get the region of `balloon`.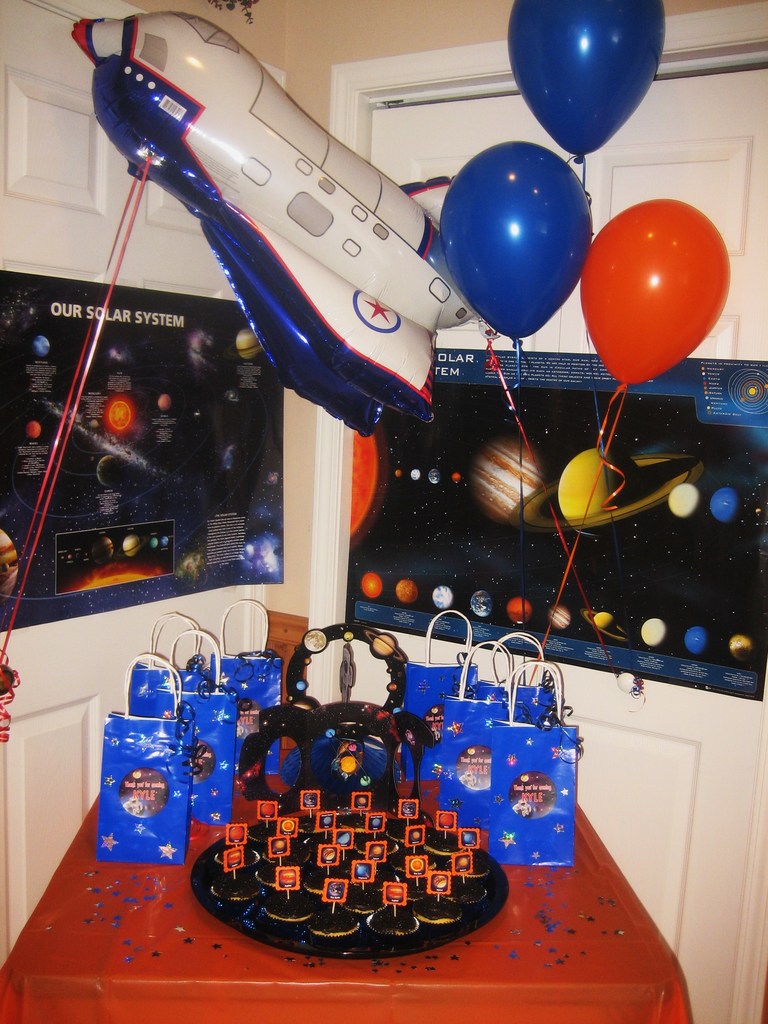
504 0 663 166.
